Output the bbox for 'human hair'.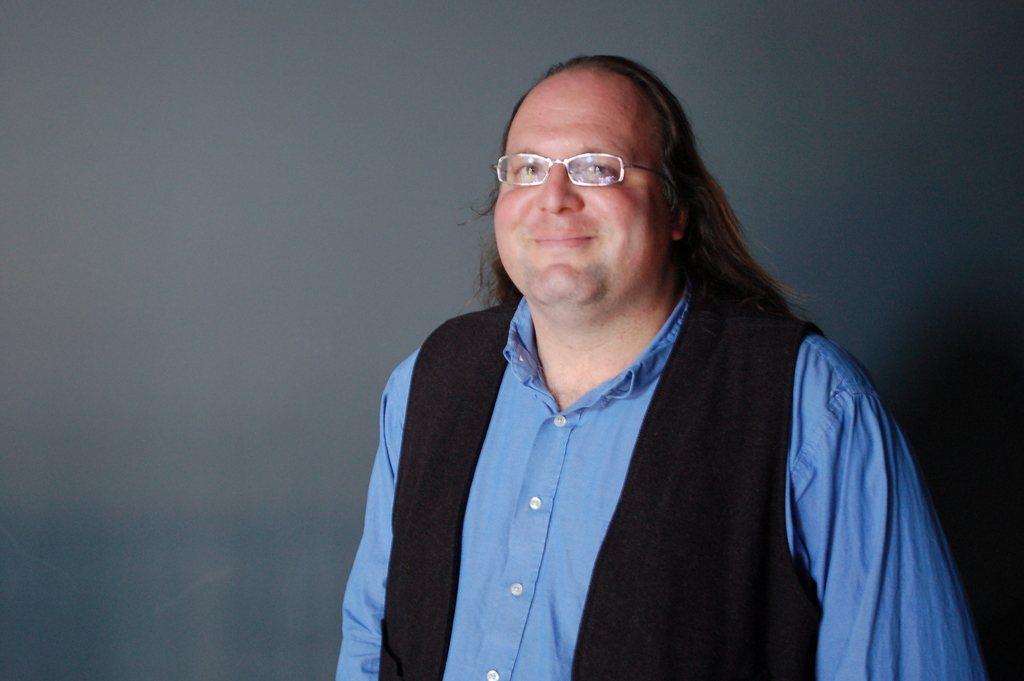
(472, 47, 808, 322).
